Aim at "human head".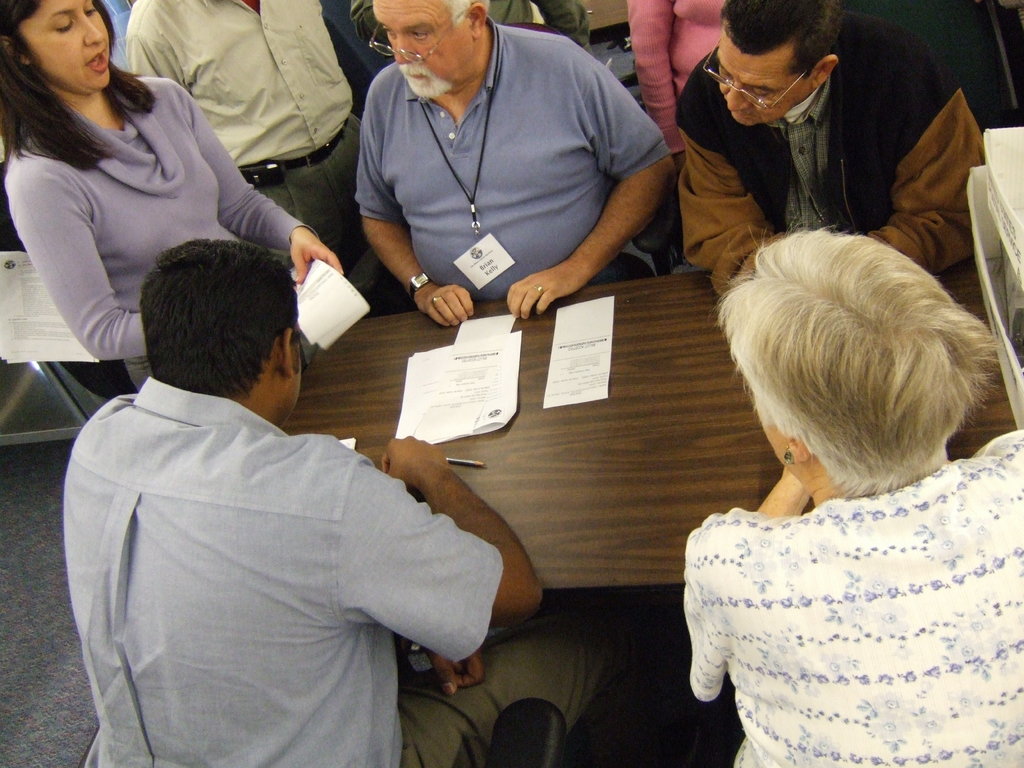
Aimed at (713,0,847,125).
